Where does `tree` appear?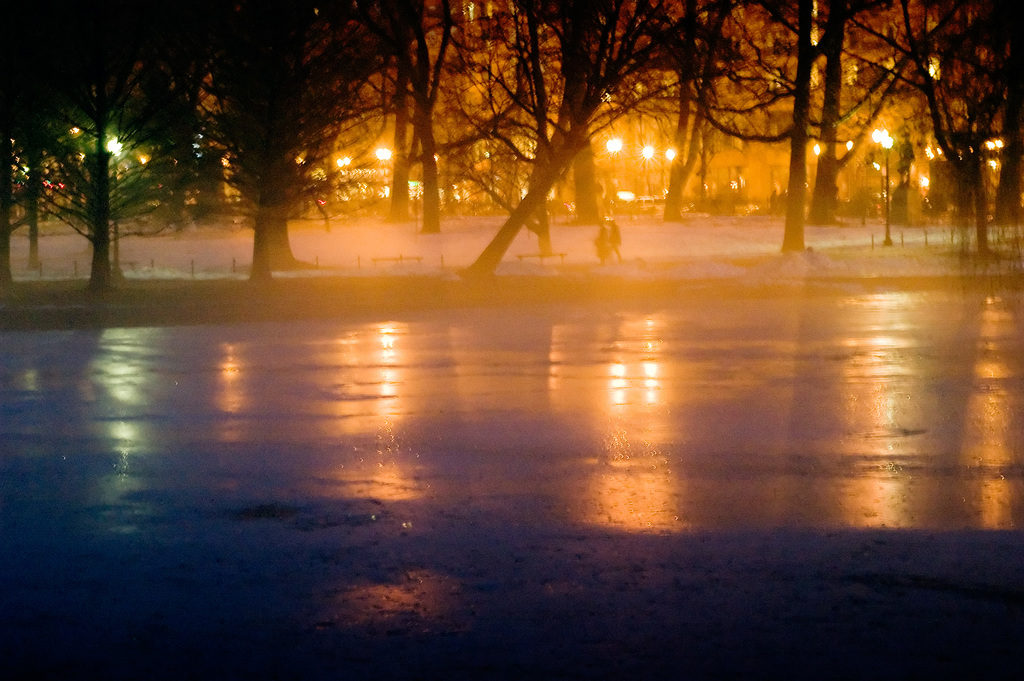
Appears at <bbox>443, 12, 522, 237</bbox>.
